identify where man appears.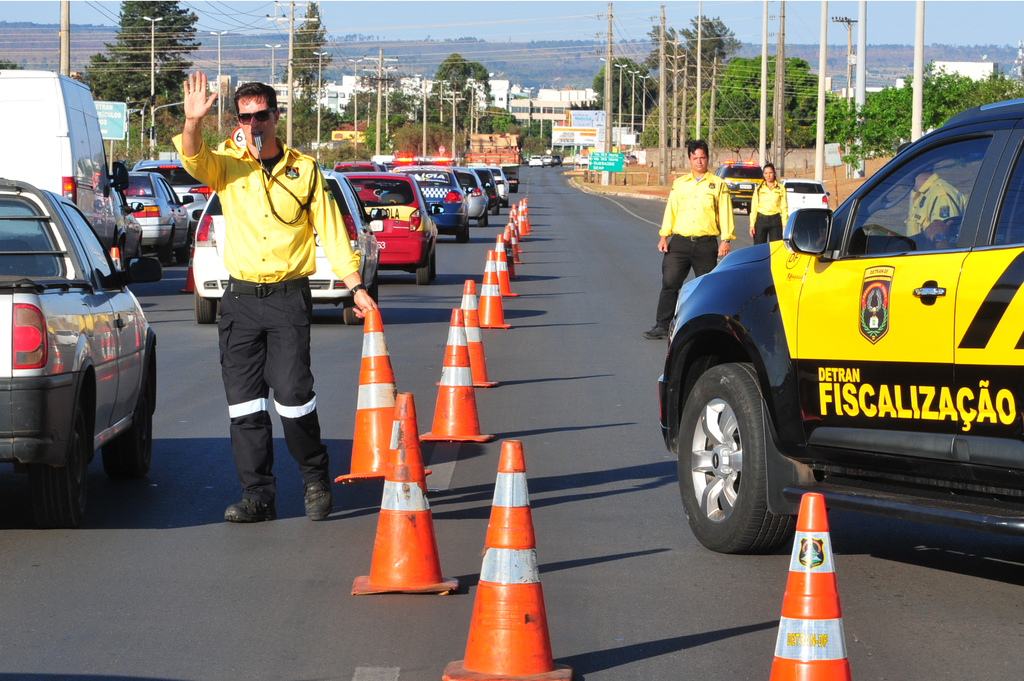
Appears at x1=646, y1=137, x2=737, y2=341.
